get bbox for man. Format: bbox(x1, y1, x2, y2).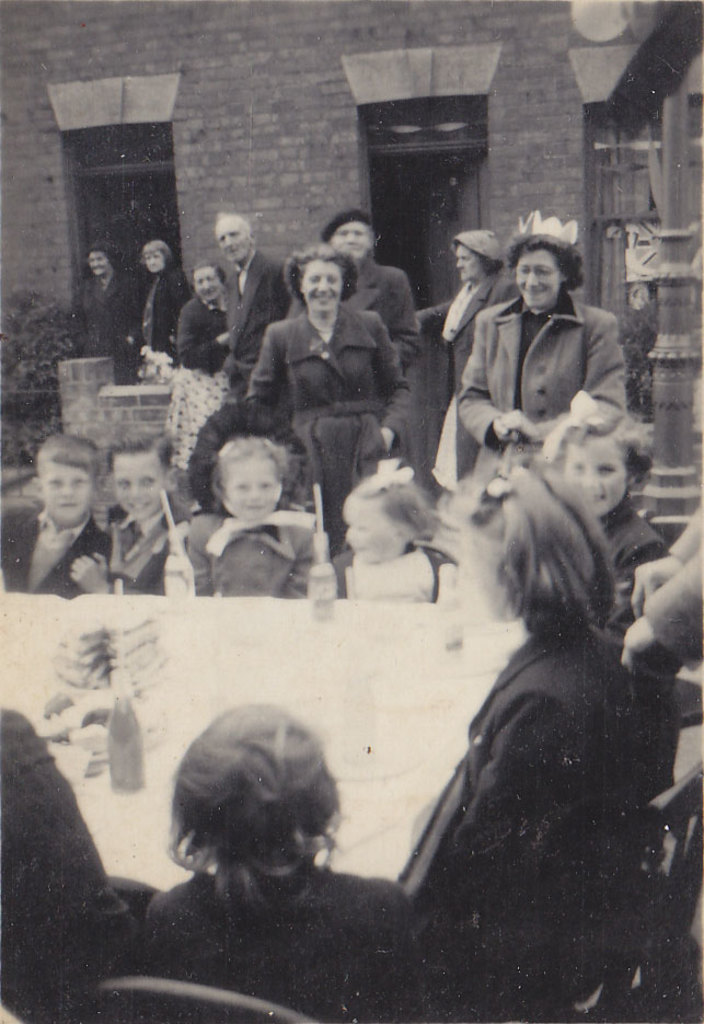
bbox(240, 240, 416, 539).
